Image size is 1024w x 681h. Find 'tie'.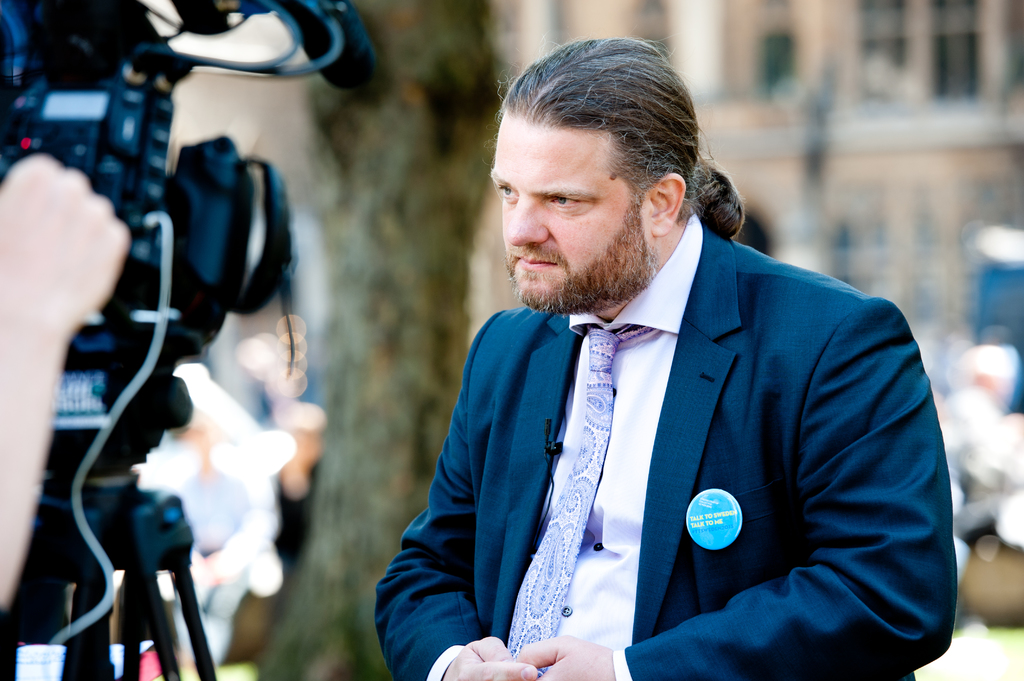
box(506, 328, 659, 663).
